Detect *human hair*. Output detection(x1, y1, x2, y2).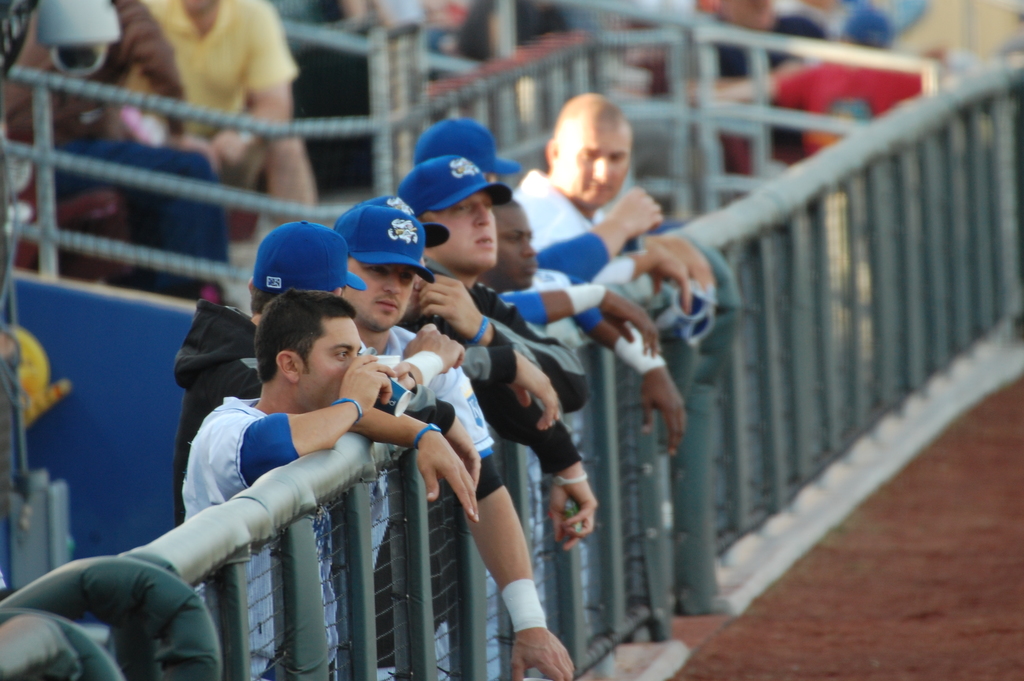
detection(559, 92, 618, 129).
